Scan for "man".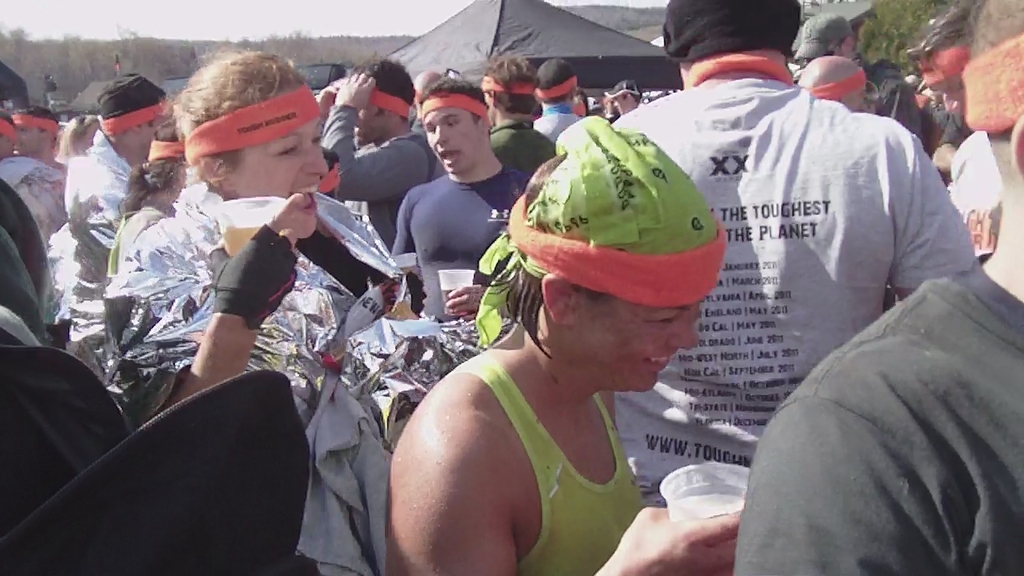
Scan result: 531,61,597,150.
